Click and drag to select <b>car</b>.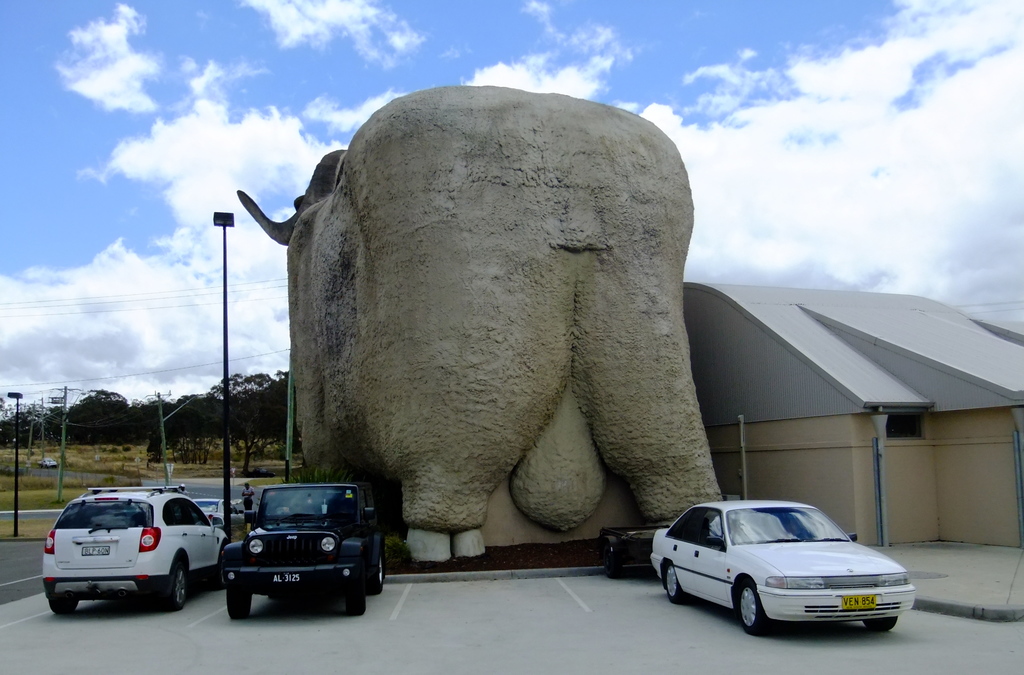
Selection: l=177, t=499, r=250, b=532.
